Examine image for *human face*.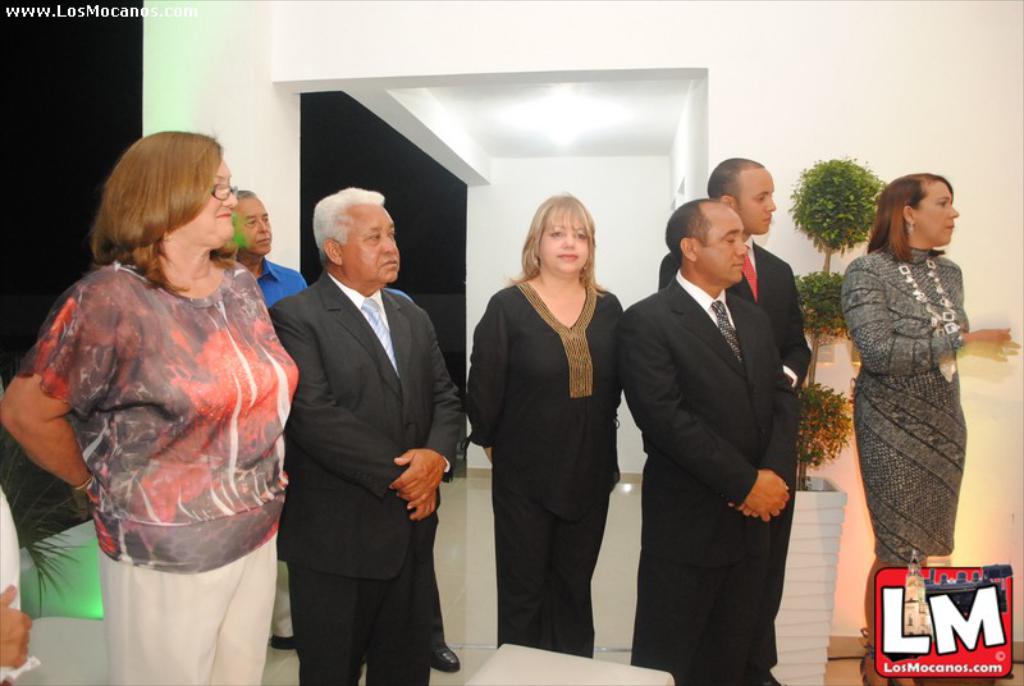
Examination result: (543, 211, 586, 267).
